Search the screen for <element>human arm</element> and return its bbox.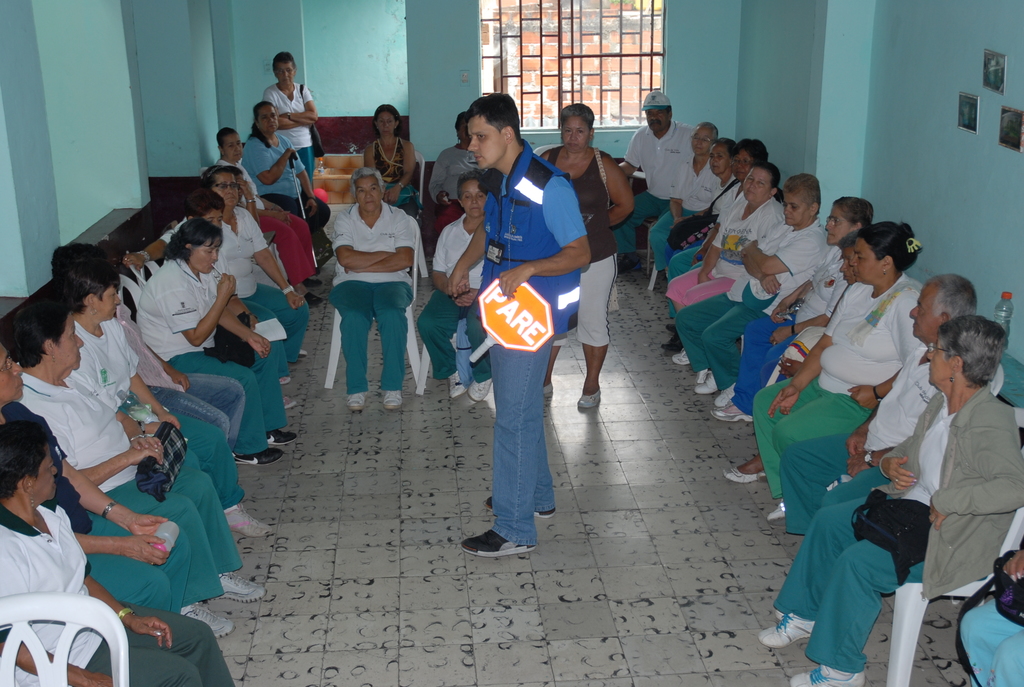
Found: (89,574,170,649).
